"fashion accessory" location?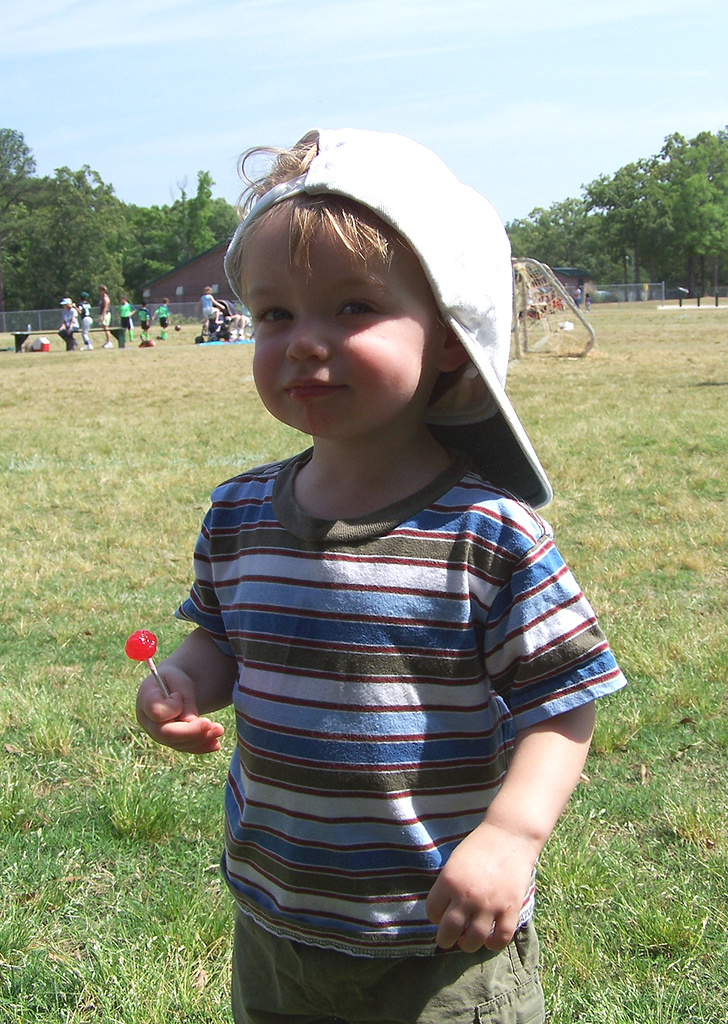
[left=59, top=298, right=71, bottom=303]
